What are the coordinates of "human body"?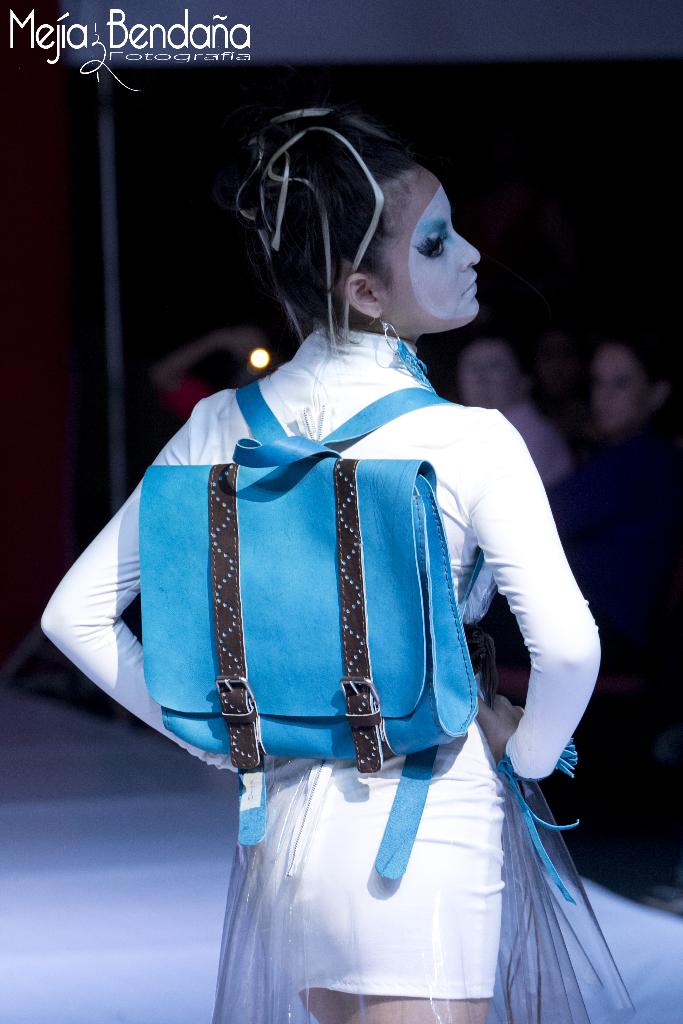
bbox=(42, 108, 601, 1023).
